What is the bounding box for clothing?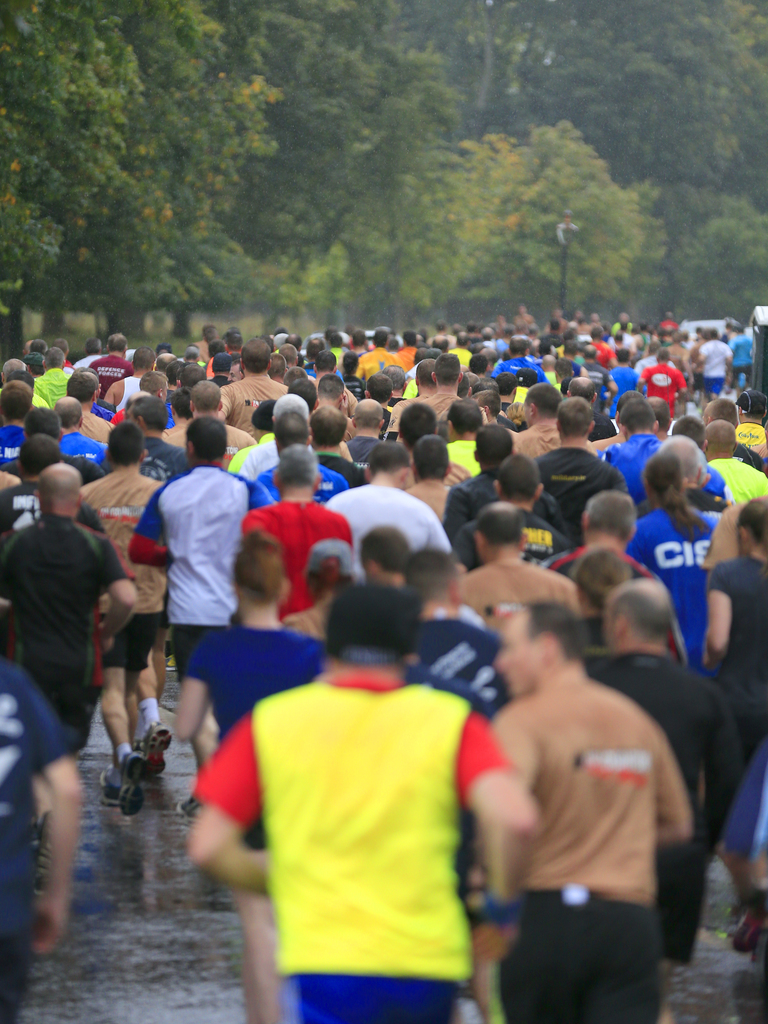
[0, 654, 79, 1020].
